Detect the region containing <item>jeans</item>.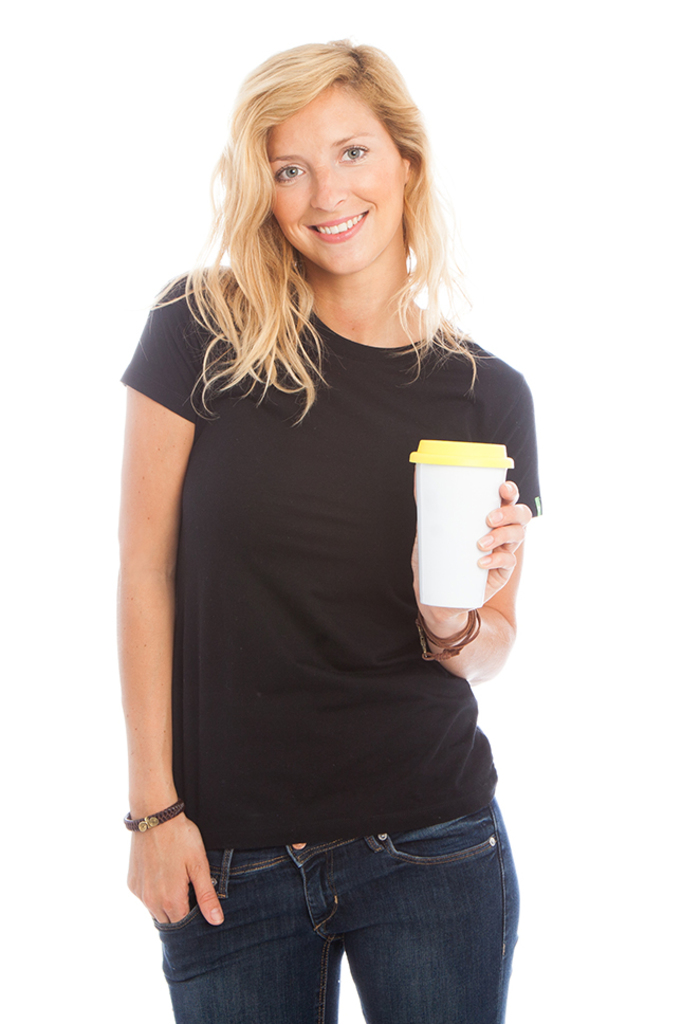
bbox(158, 798, 520, 1023).
